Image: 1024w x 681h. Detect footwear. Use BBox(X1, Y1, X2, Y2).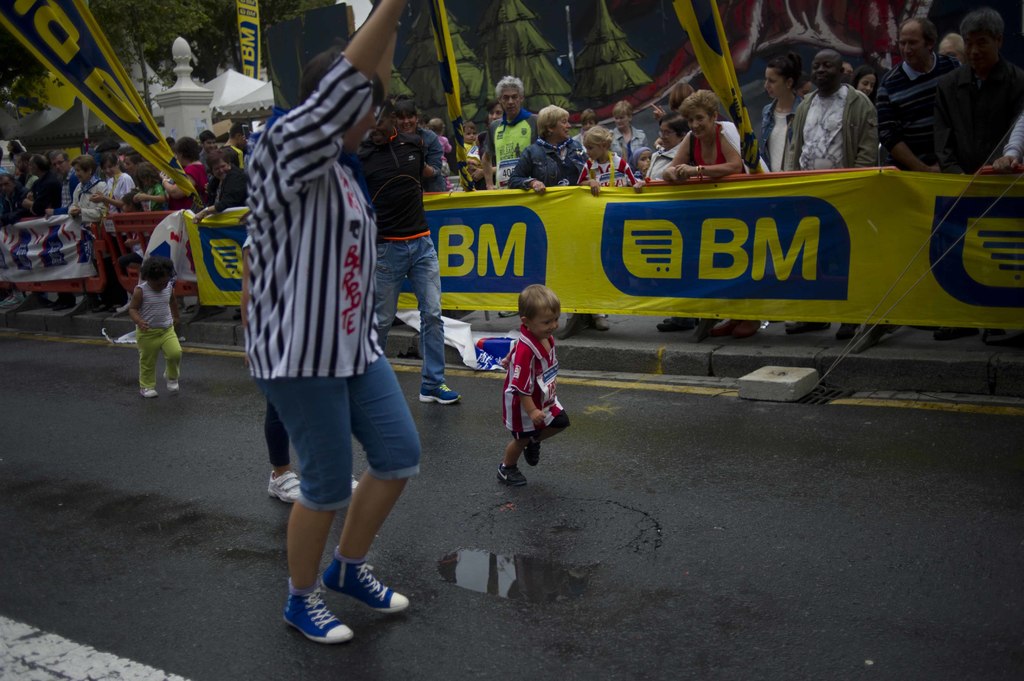
BBox(269, 468, 296, 508).
